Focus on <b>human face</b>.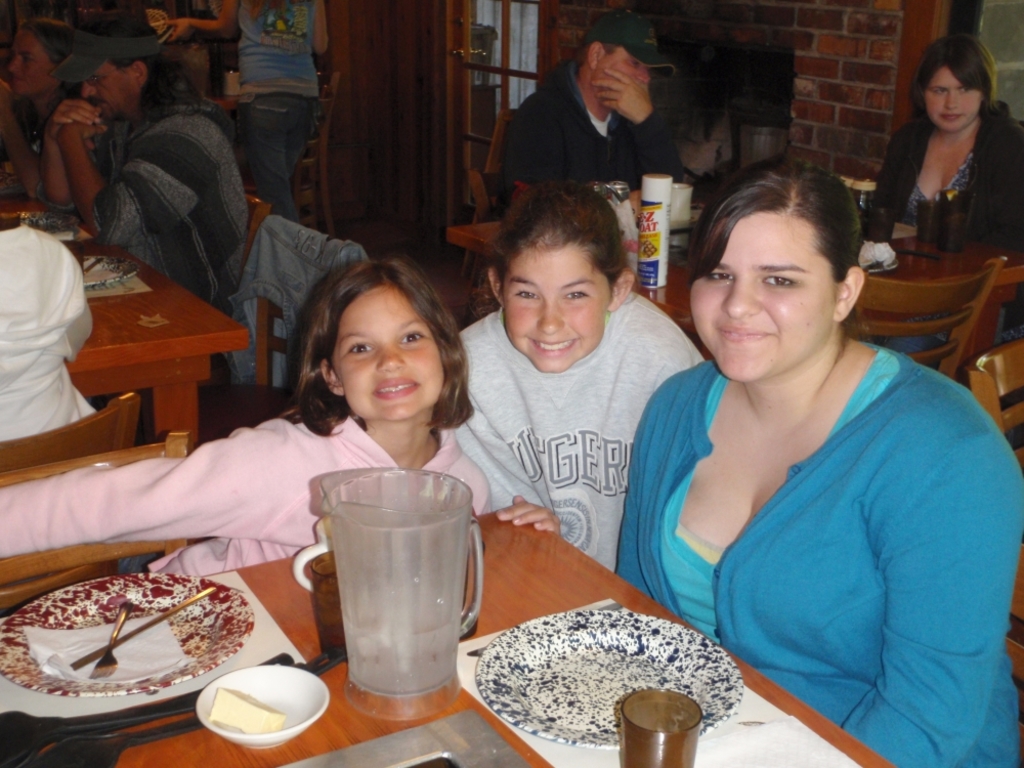
Focused at (502,253,609,374).
